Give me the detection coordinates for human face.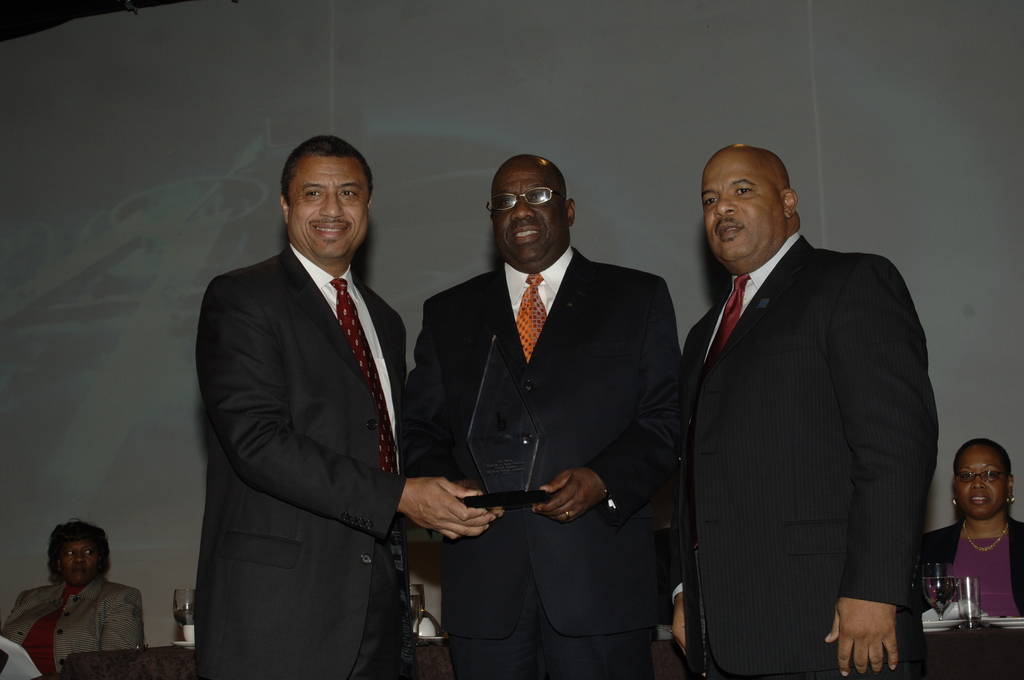
rect(294, 158, 367, 257).
